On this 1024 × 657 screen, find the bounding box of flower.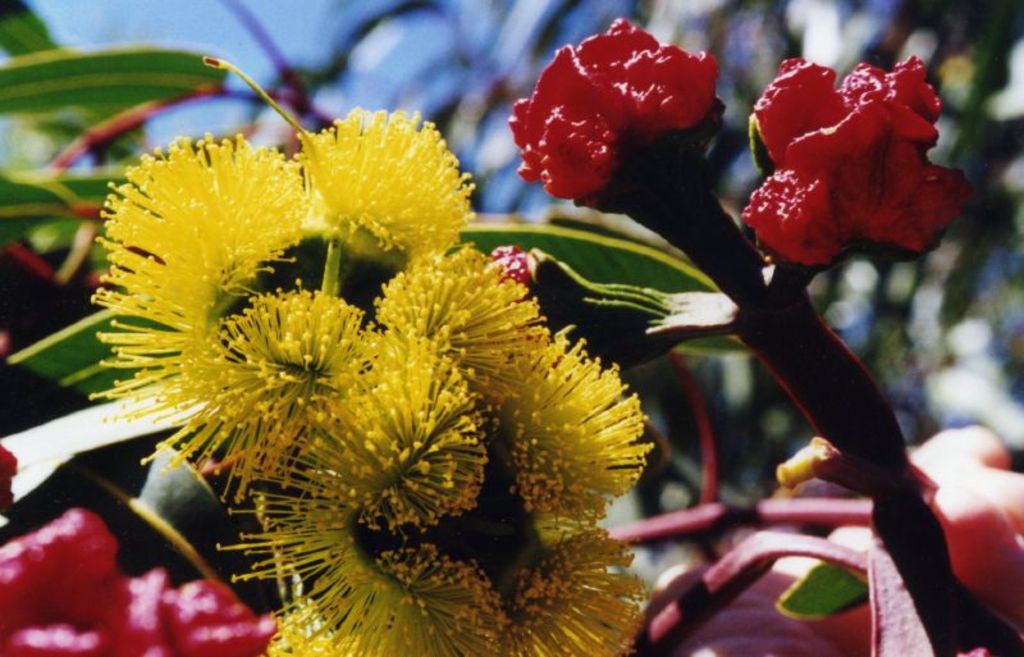
Bounding box: x1=756, y1=56, x2=970, y2=277.
